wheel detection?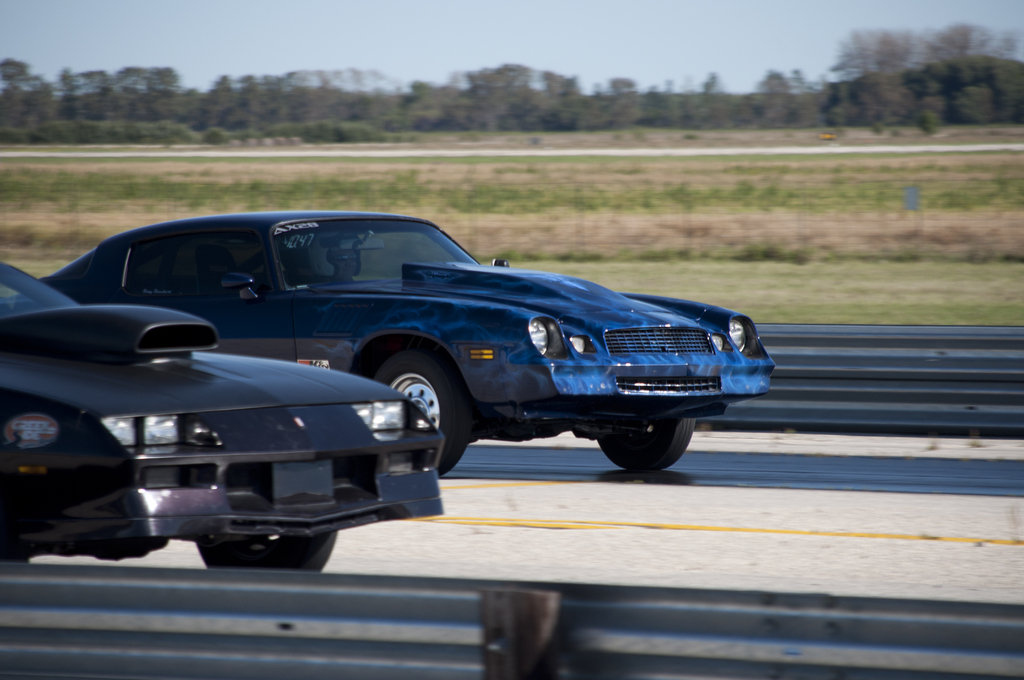
Rect(602, 403, 694, 467)
